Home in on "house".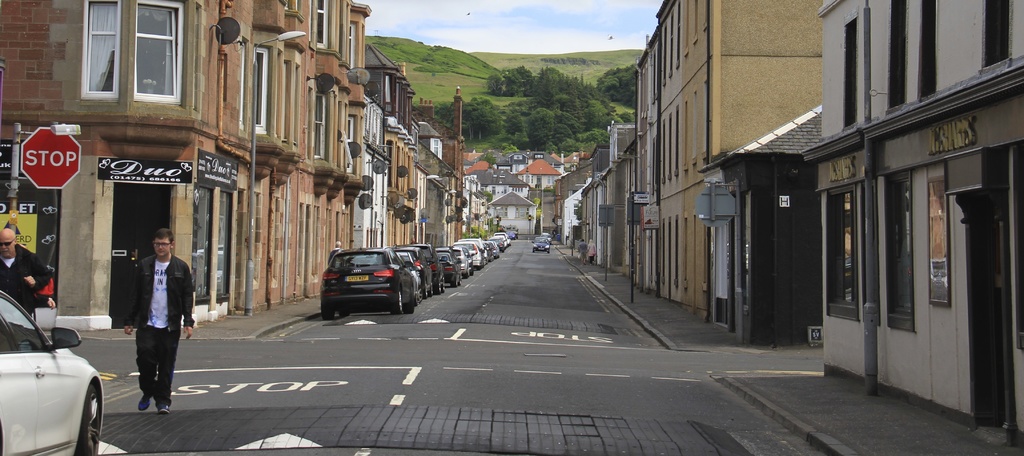
Homed in at {"left": 666, "top": 0, "right": 830, "bottom": 325}.
